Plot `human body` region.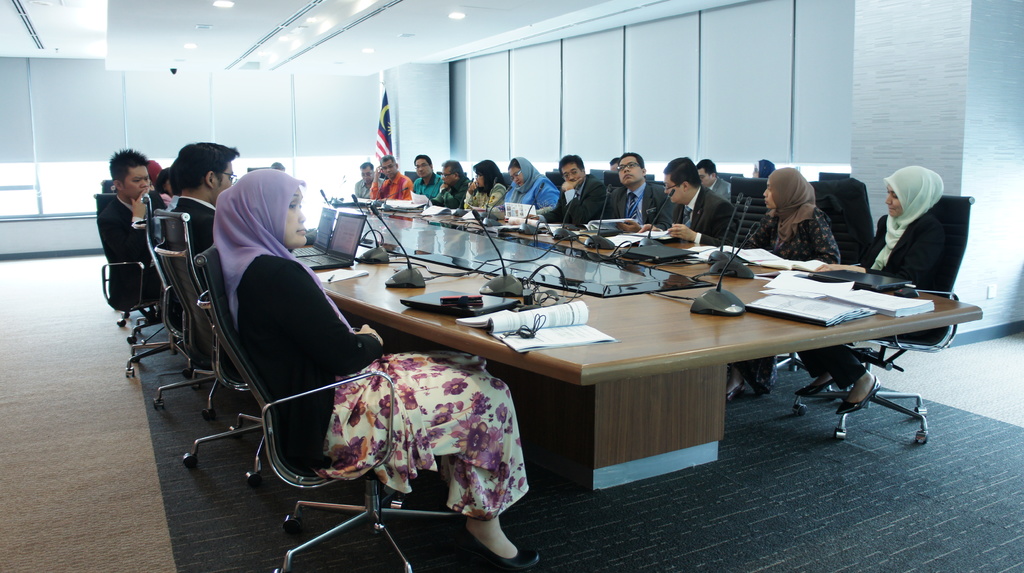
Plotted at box=[528, 157, 608, 225].
